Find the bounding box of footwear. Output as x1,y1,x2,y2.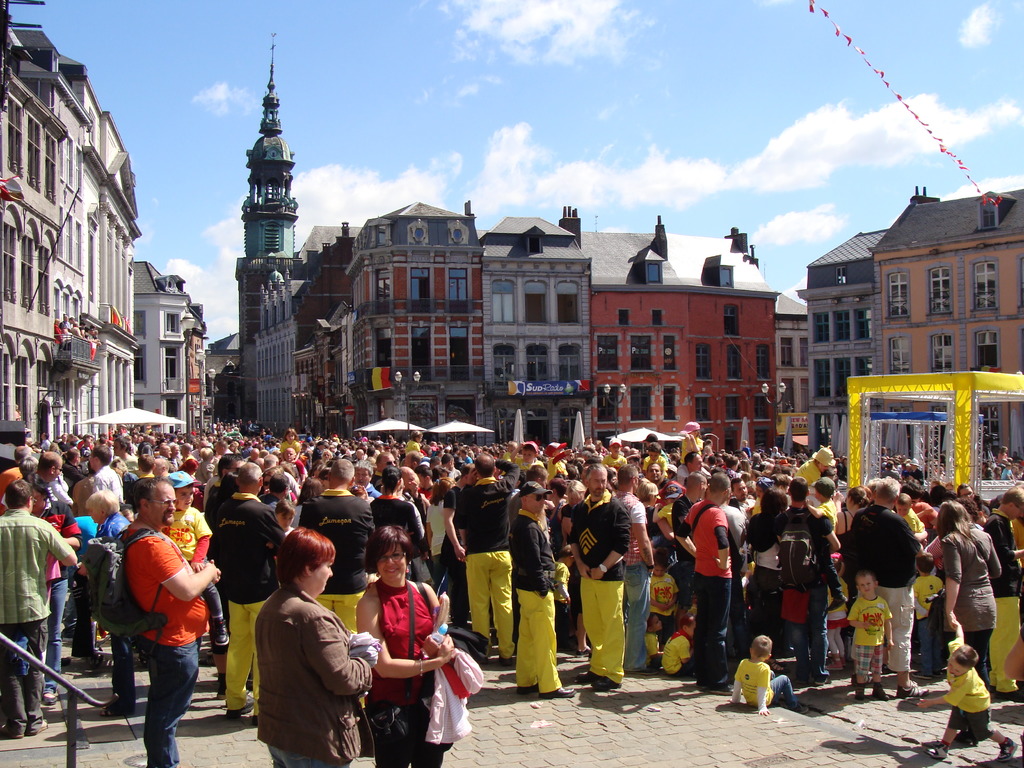
792,703,809,715.
